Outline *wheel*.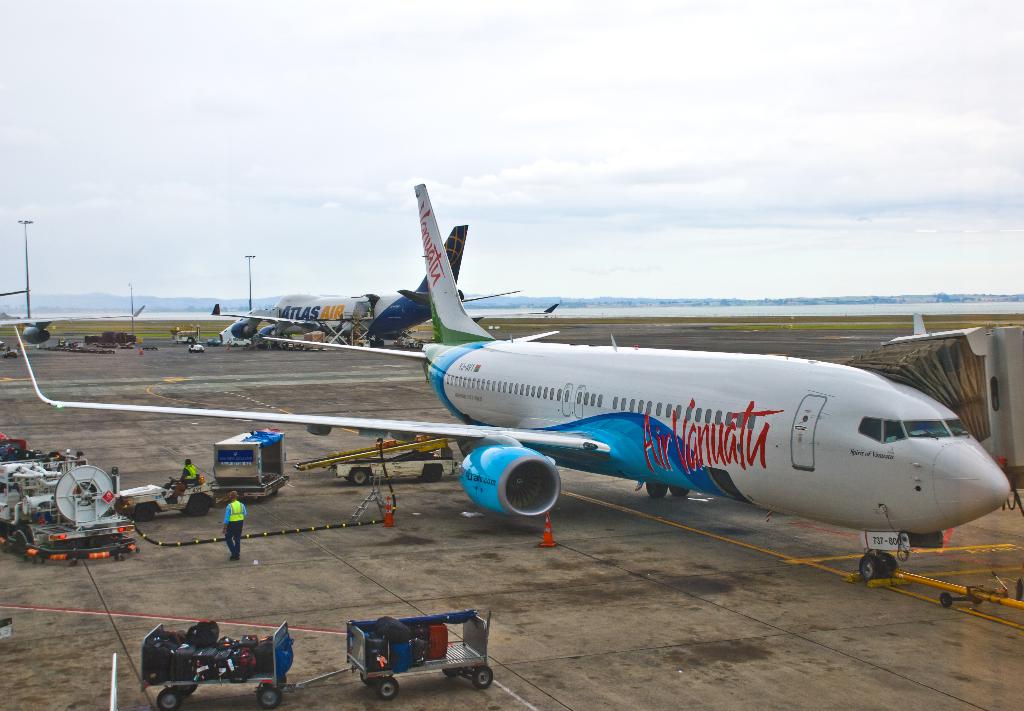
Outline: rect(880, 552, 899, 573).
